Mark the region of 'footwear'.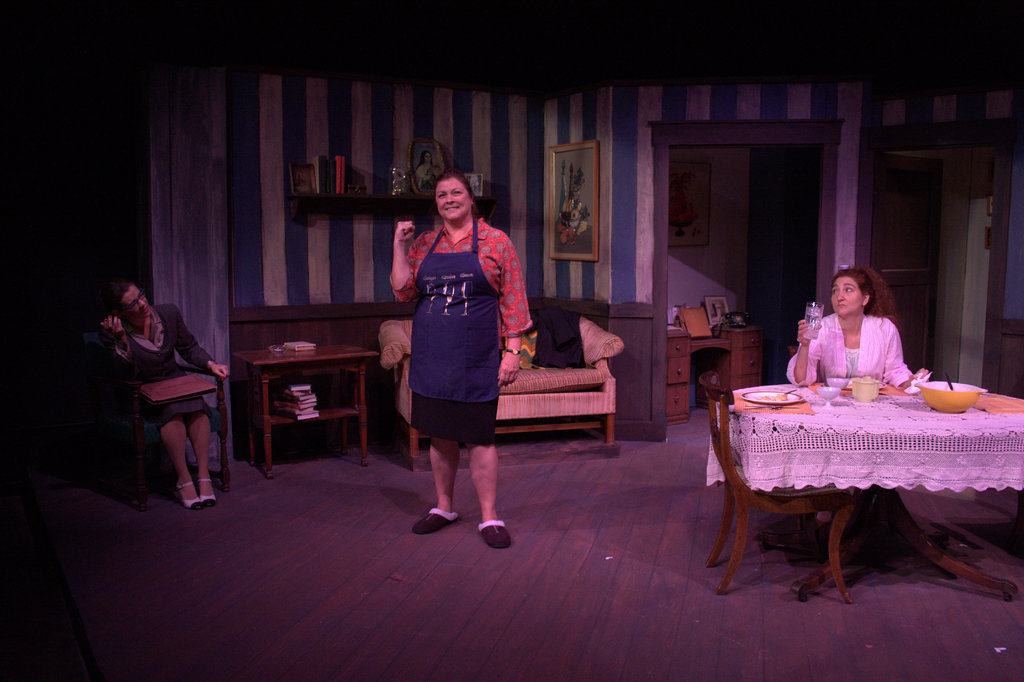
Region: <region>199, 472, 216, 506</region>.
